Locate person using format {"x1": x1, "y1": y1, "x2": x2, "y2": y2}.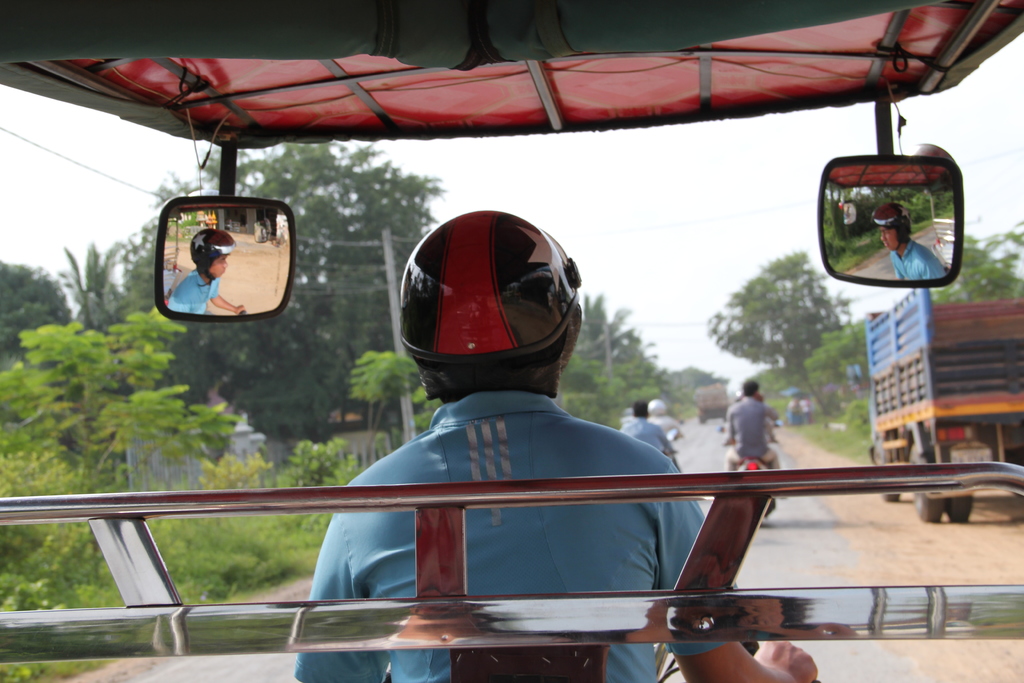
{"x1": 643, "y1": 402, "x2": 687, "y2": 440}.
